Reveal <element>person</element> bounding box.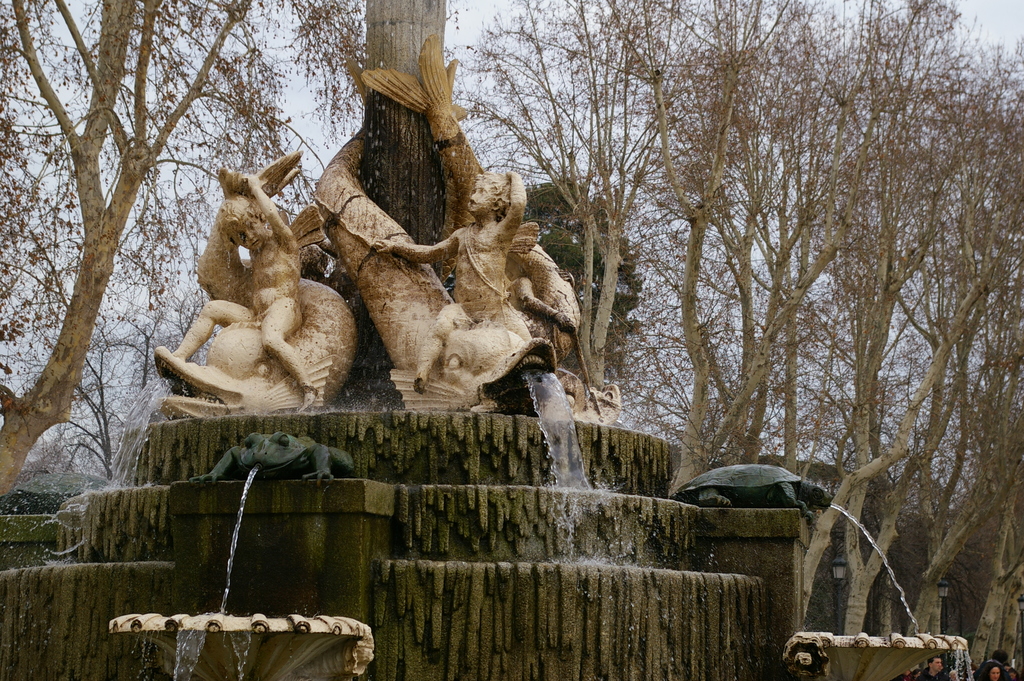
Revealed: BBox(149, 165, 312, 410).
